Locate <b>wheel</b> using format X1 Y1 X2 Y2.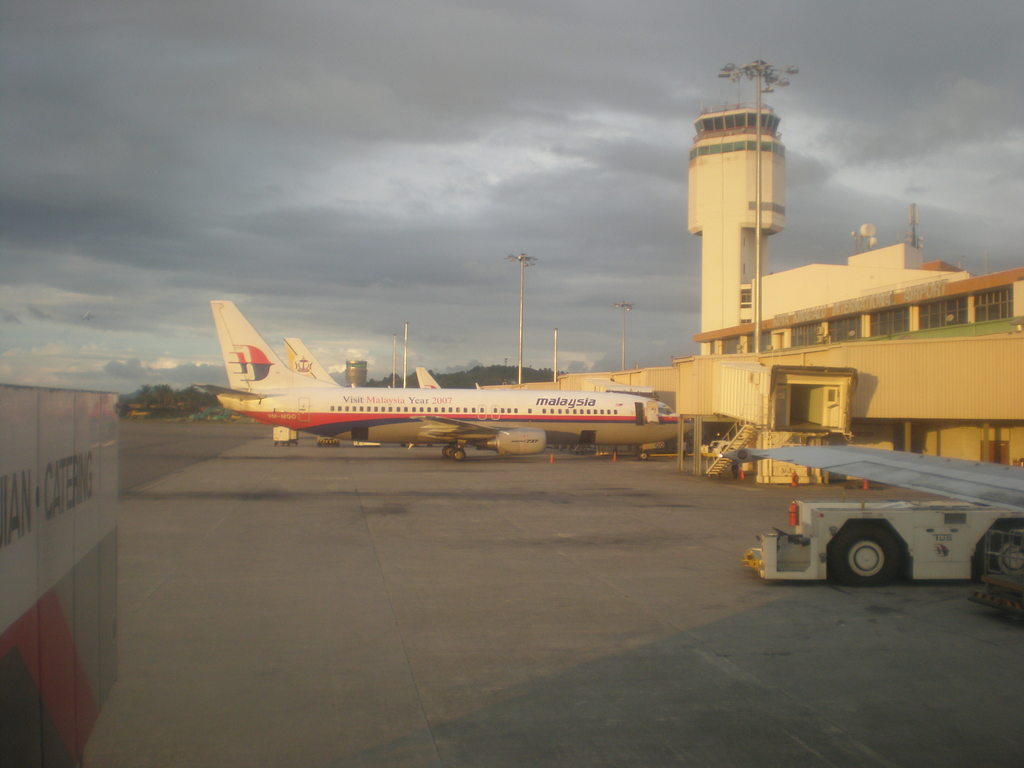
835 535 931 595.
